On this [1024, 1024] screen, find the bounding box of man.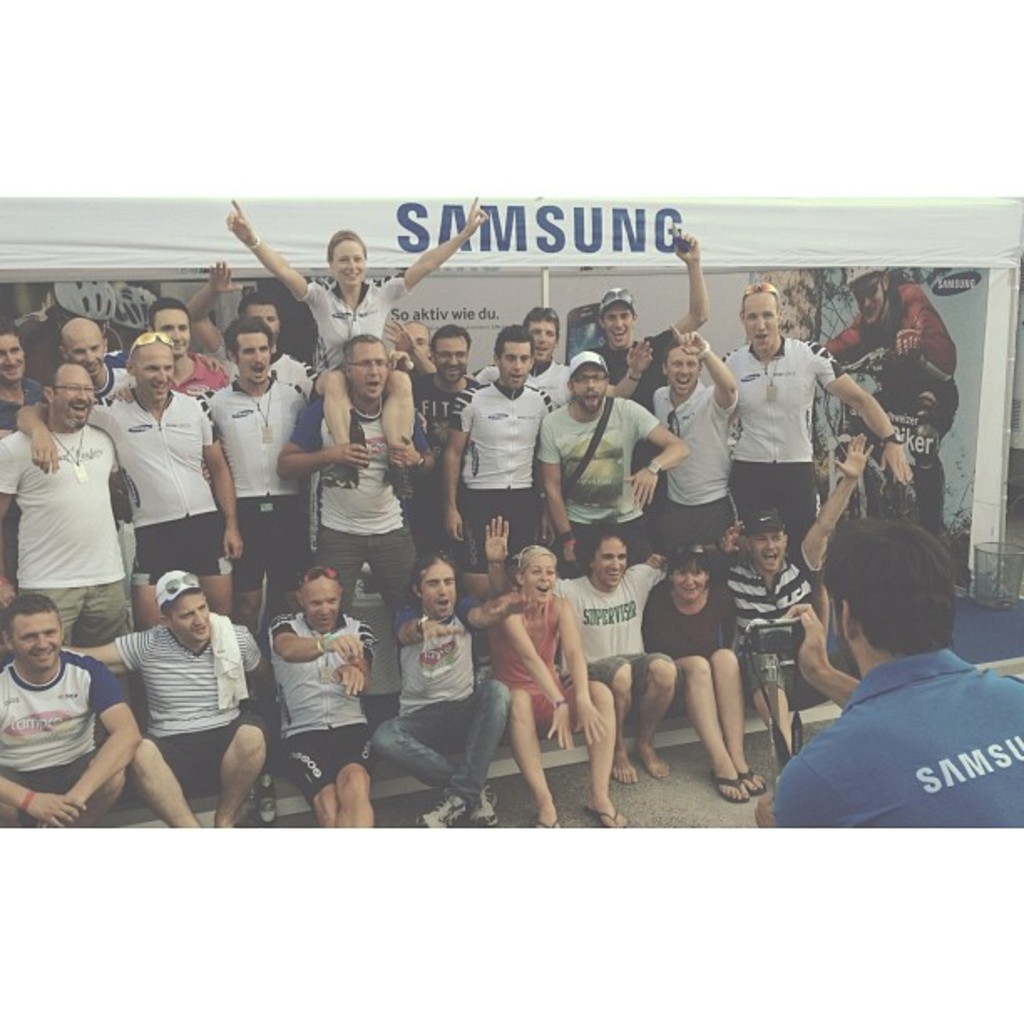
Bounding box: bbox=(271, 333, 447, 676).
